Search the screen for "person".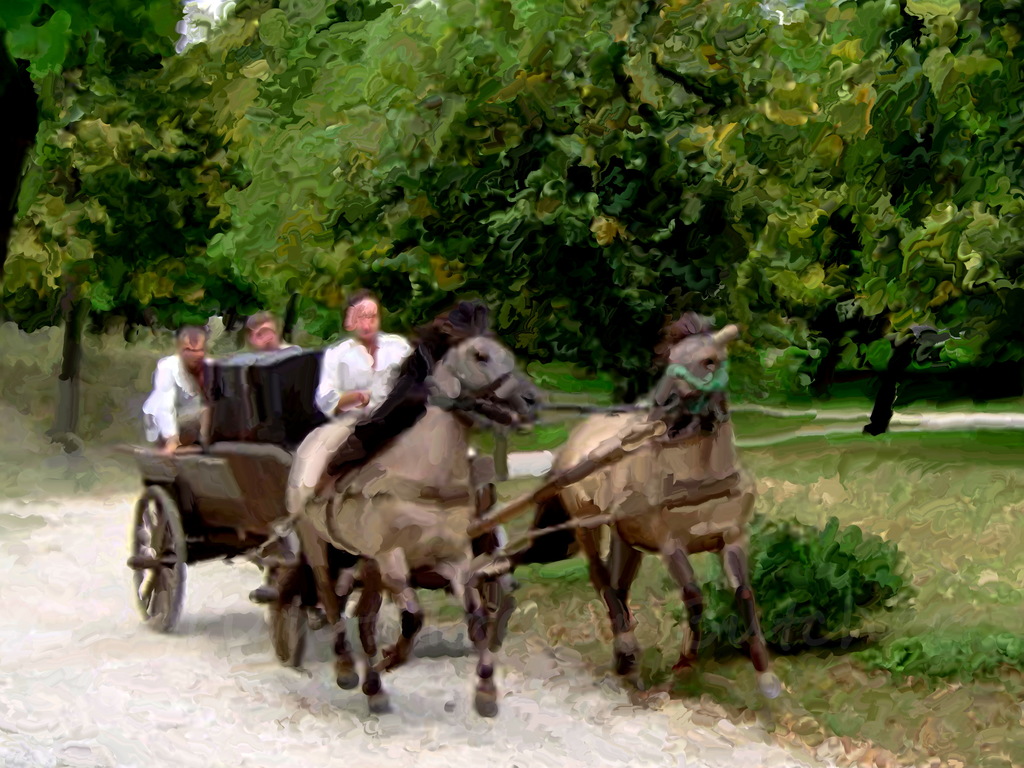
Found at bbox=(246, 312, 305, 355).
